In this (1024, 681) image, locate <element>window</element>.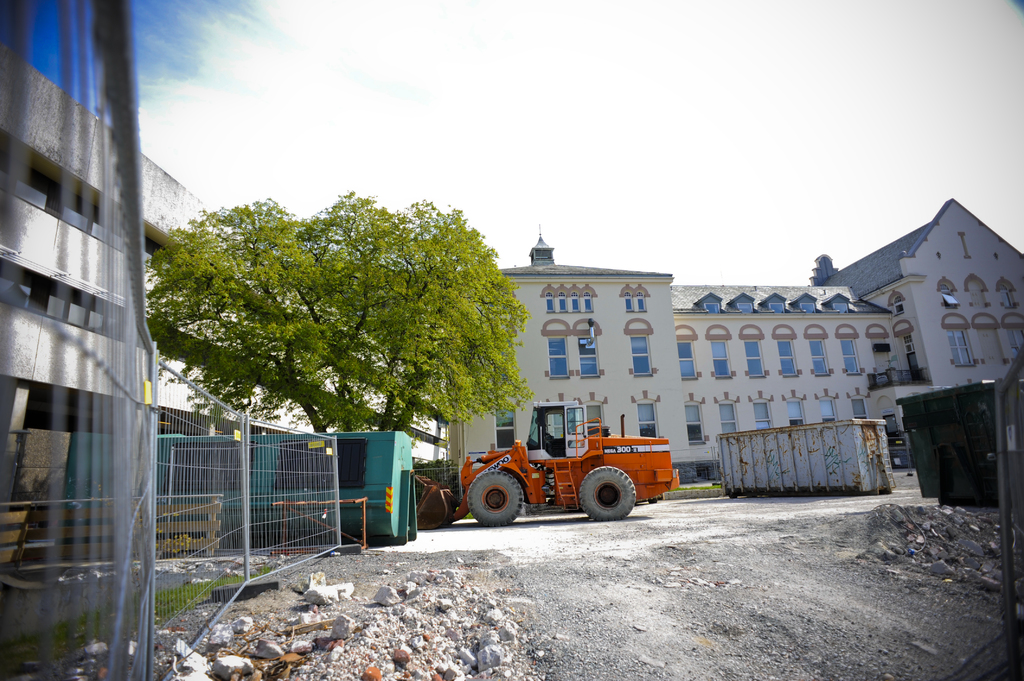
Bounding box: (778, 340, 801, 377).
